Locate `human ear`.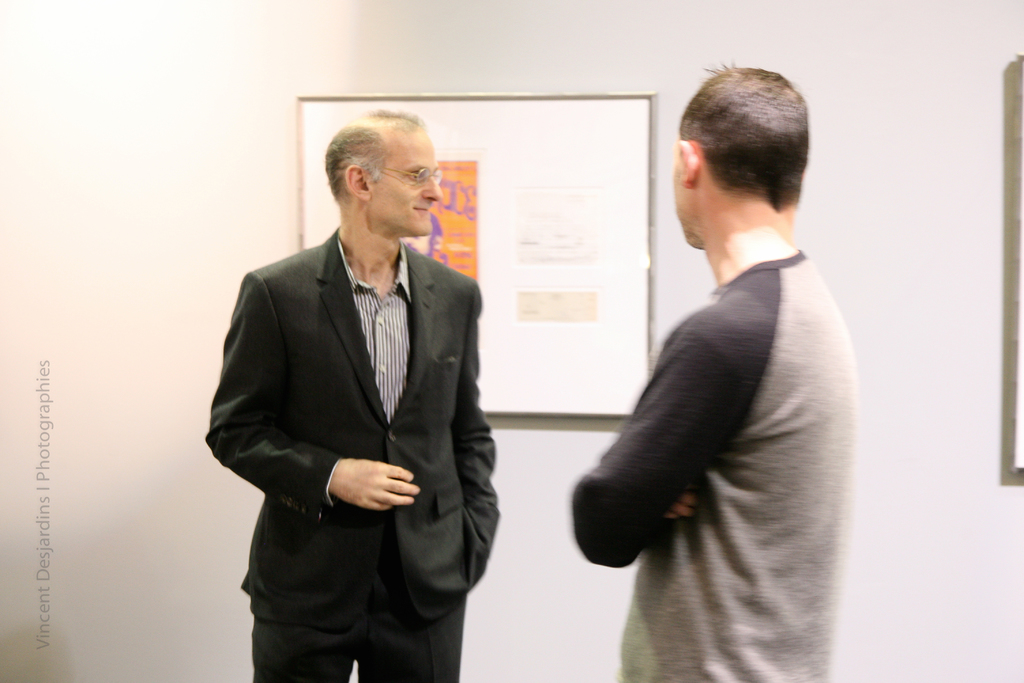
Bounding box: pyautogui.locateOnScreen(346, 165, 371, 197).
